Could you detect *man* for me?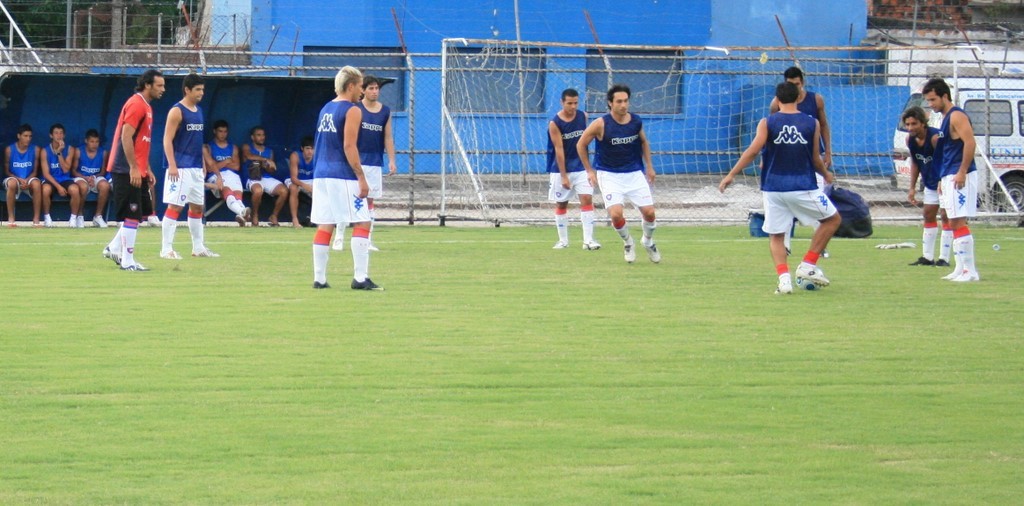
Detection result: locate(902, 105, 953, 266).
